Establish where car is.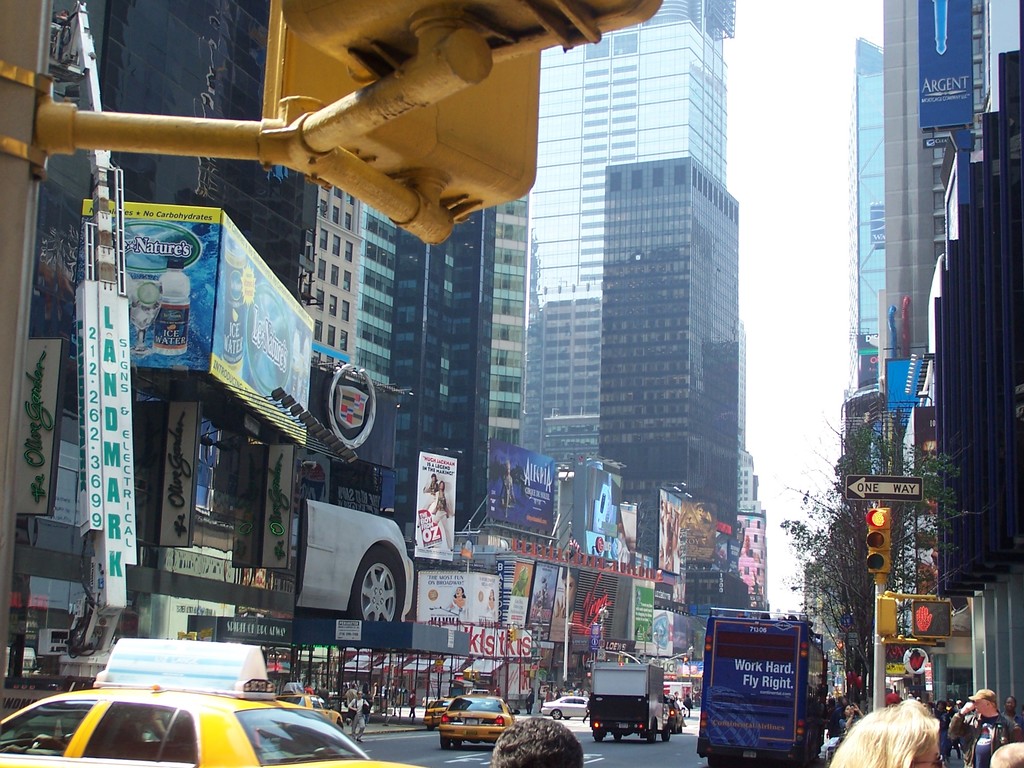
Established at detection(283, 681, 342, 734).
